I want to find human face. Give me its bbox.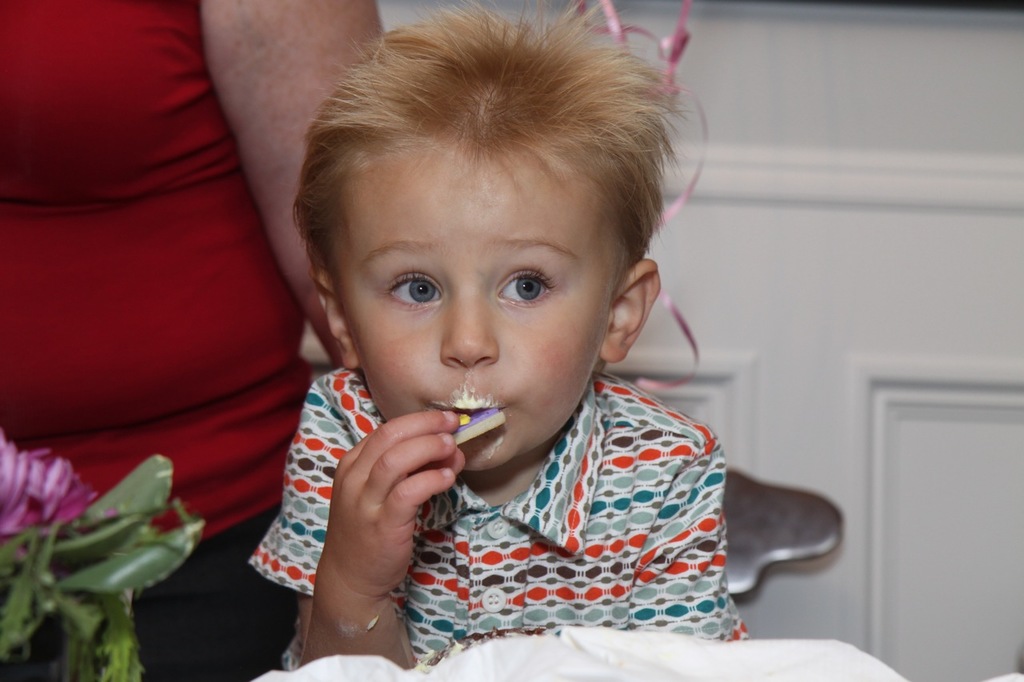
x1=335, y1=158, x2=613, y2=471.
